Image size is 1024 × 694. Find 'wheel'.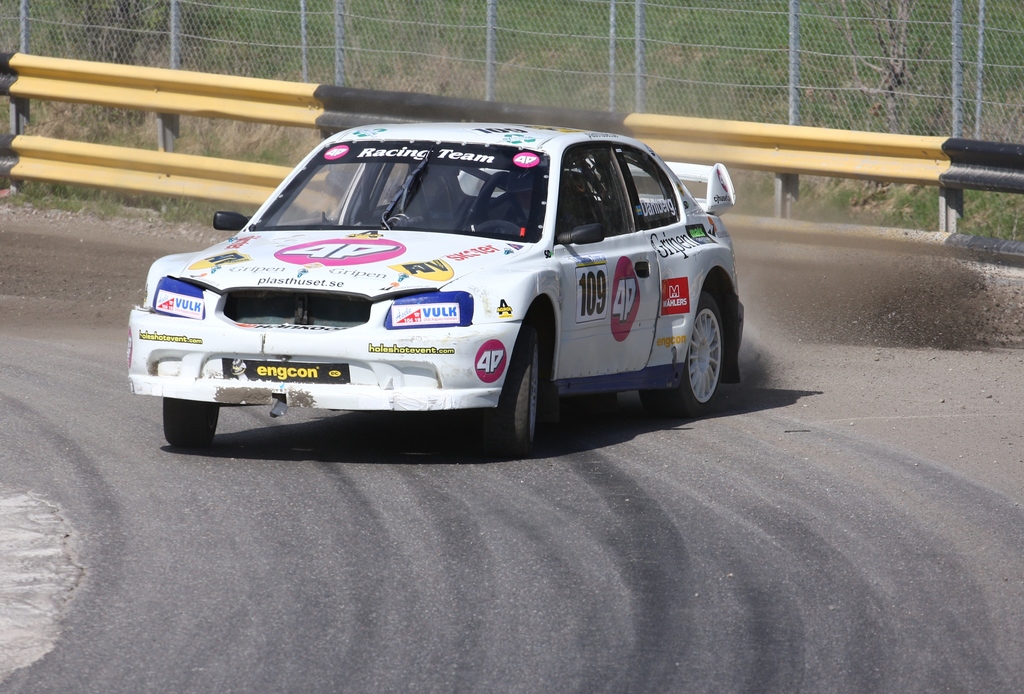
l=163, t=396, r=221, b=451.
